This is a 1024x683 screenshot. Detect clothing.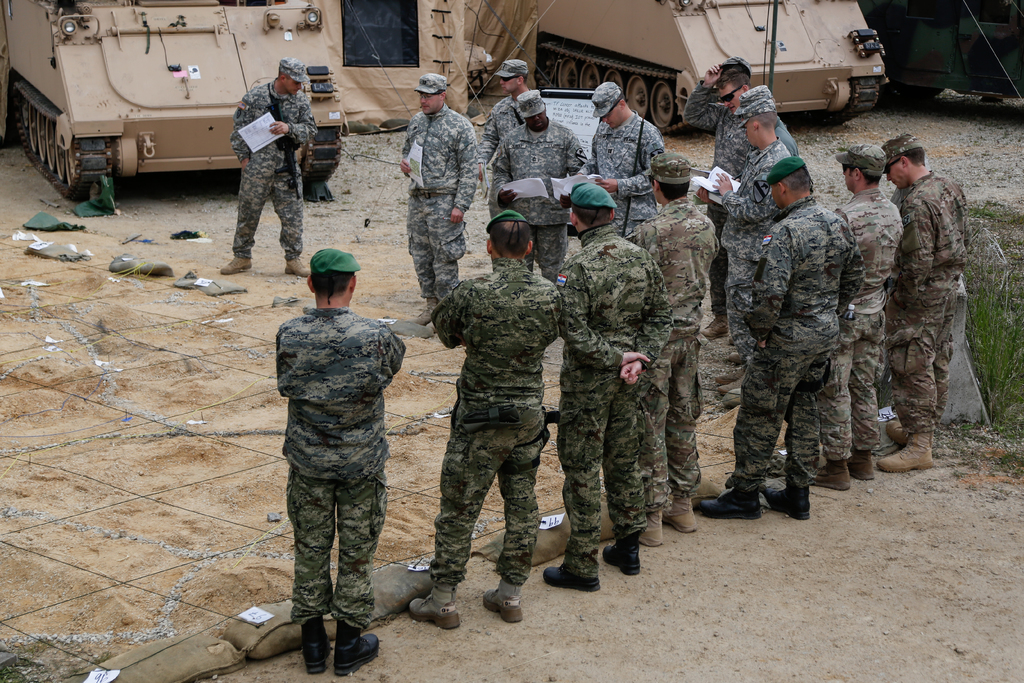
bbox=[895, 170, 971, 437].
